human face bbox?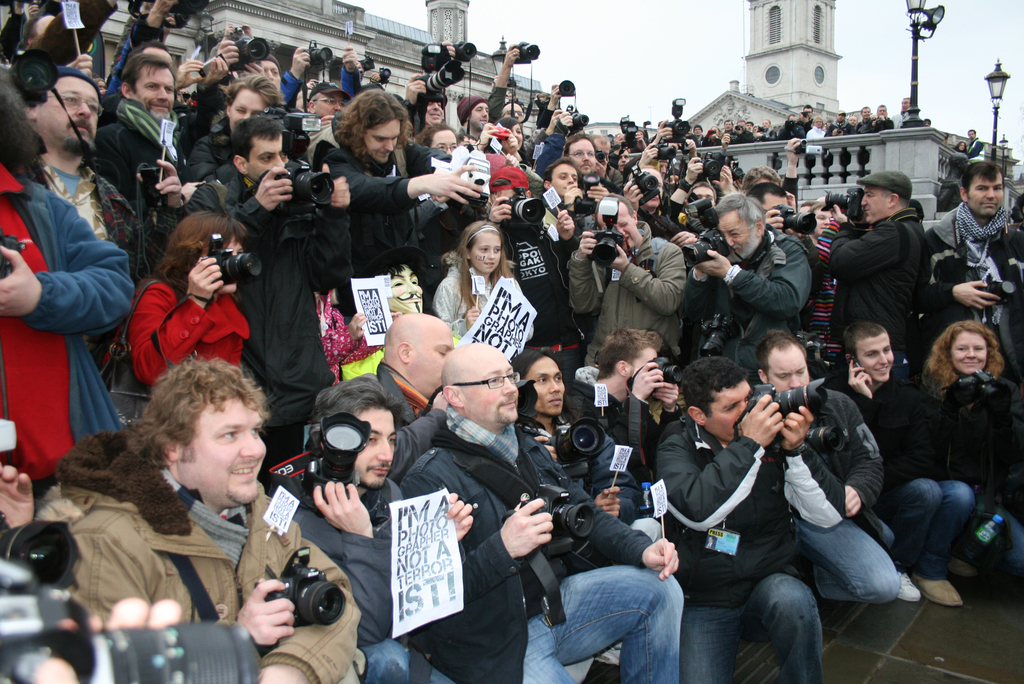
bbox=[429, 132, 452, 157]
